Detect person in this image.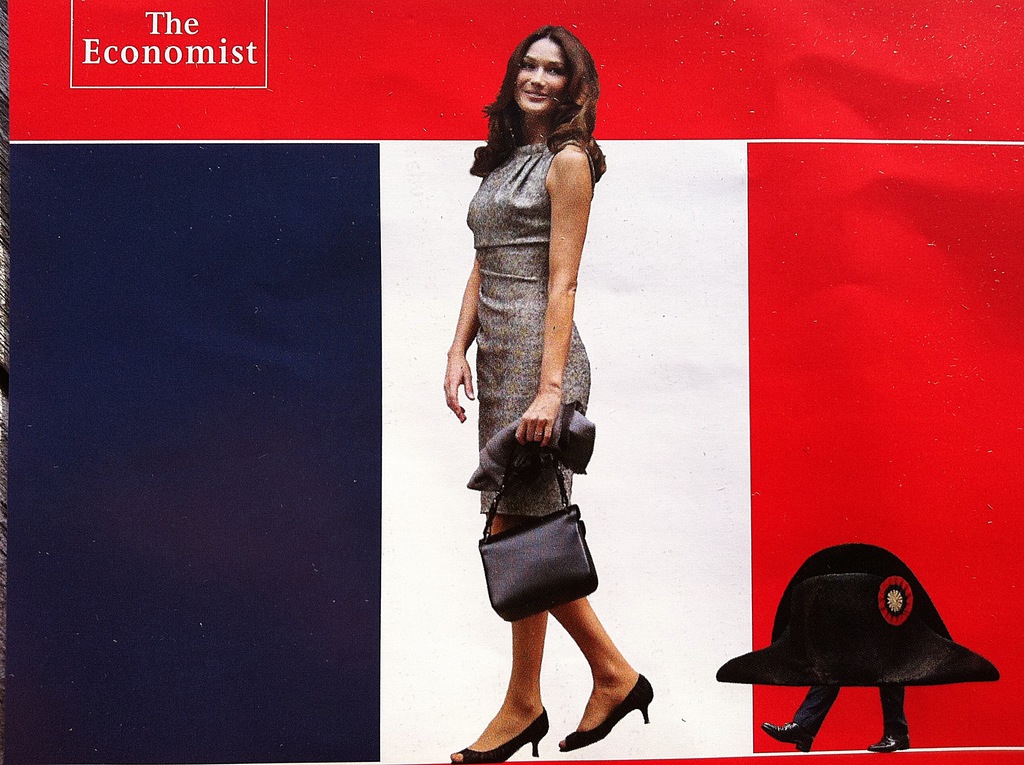
Detection: left=438, top=1, right=621, bottom=708.
